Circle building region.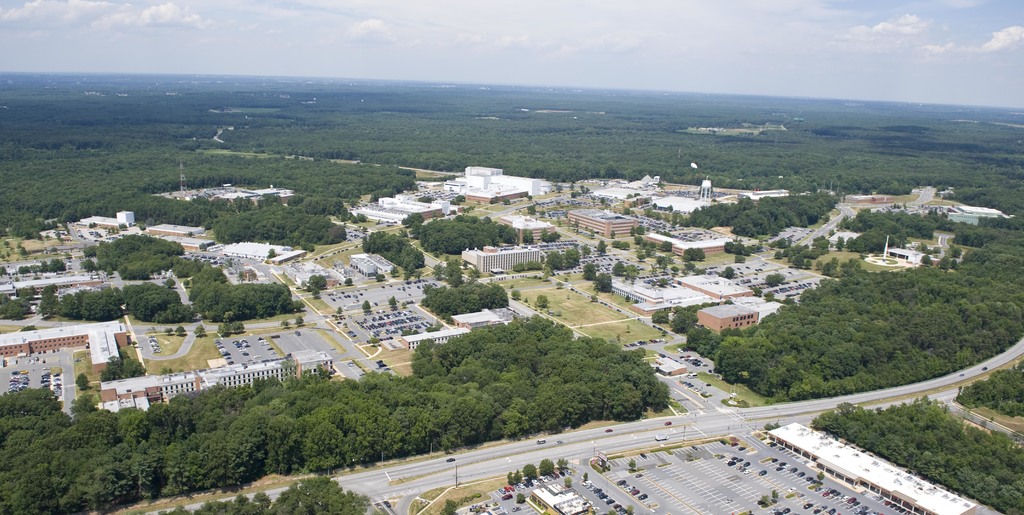
Region: 213, 357, 309, 396.
